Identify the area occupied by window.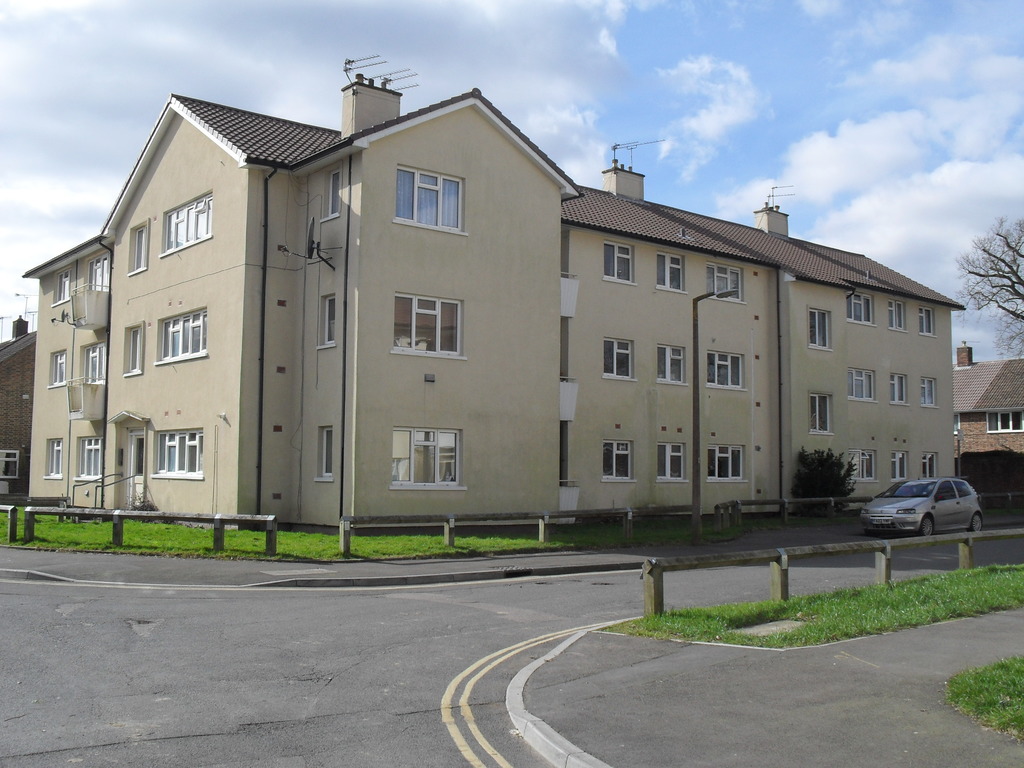
Area: bbox(856, 452, 879, 480).
